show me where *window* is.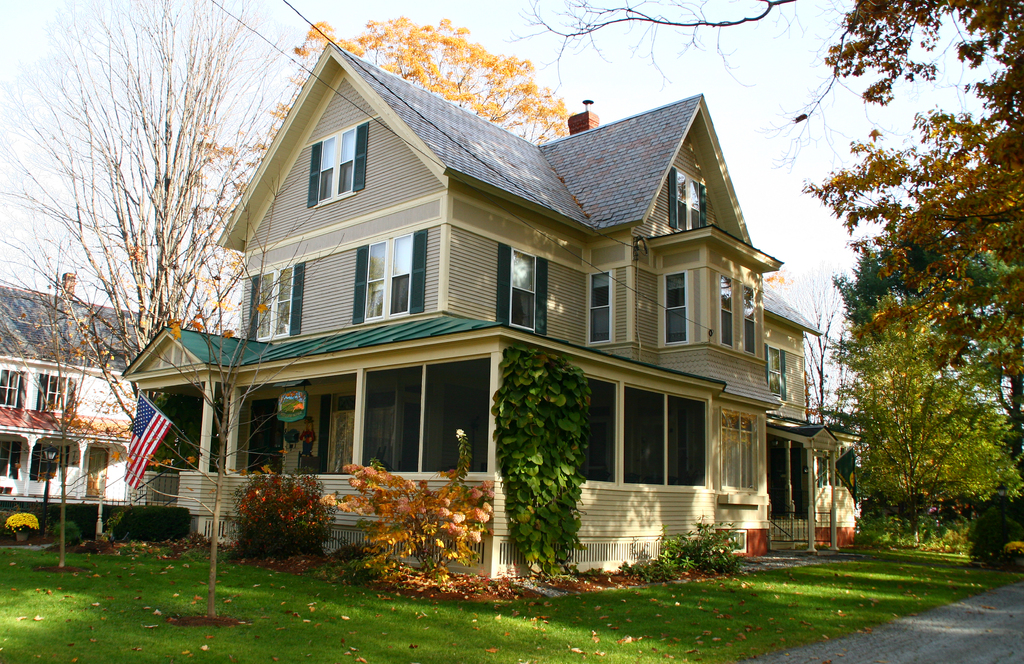
*window* is at <bbox>588, 269, 612, 344</bbox>.
